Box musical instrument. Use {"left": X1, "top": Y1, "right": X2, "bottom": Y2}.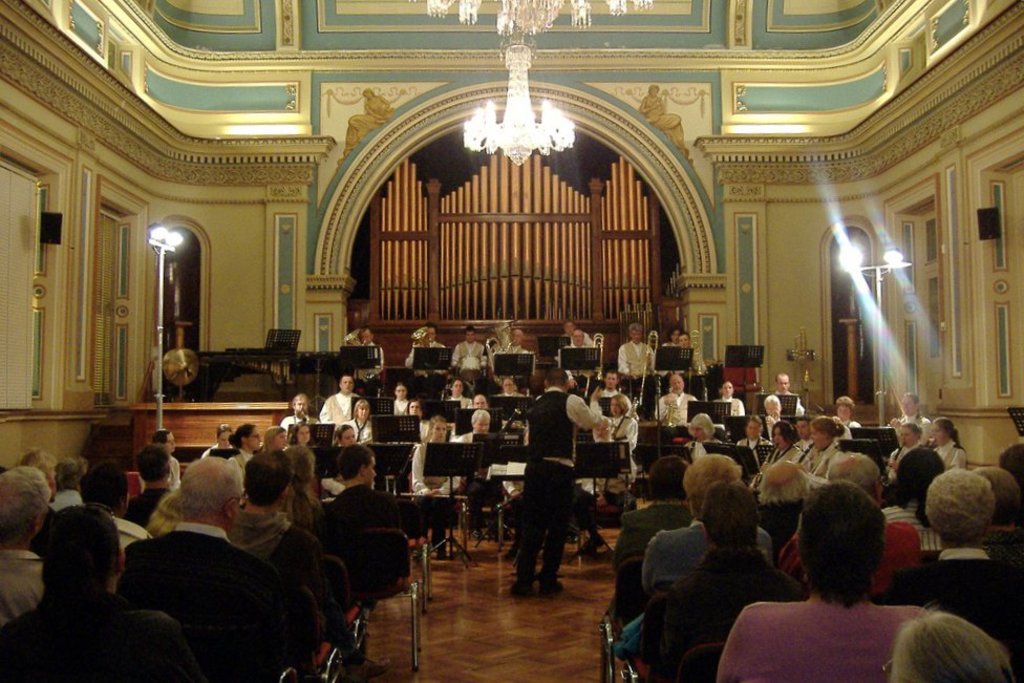
{"left": 748, "top": 444, "right": 781, "bottom": 489}.
